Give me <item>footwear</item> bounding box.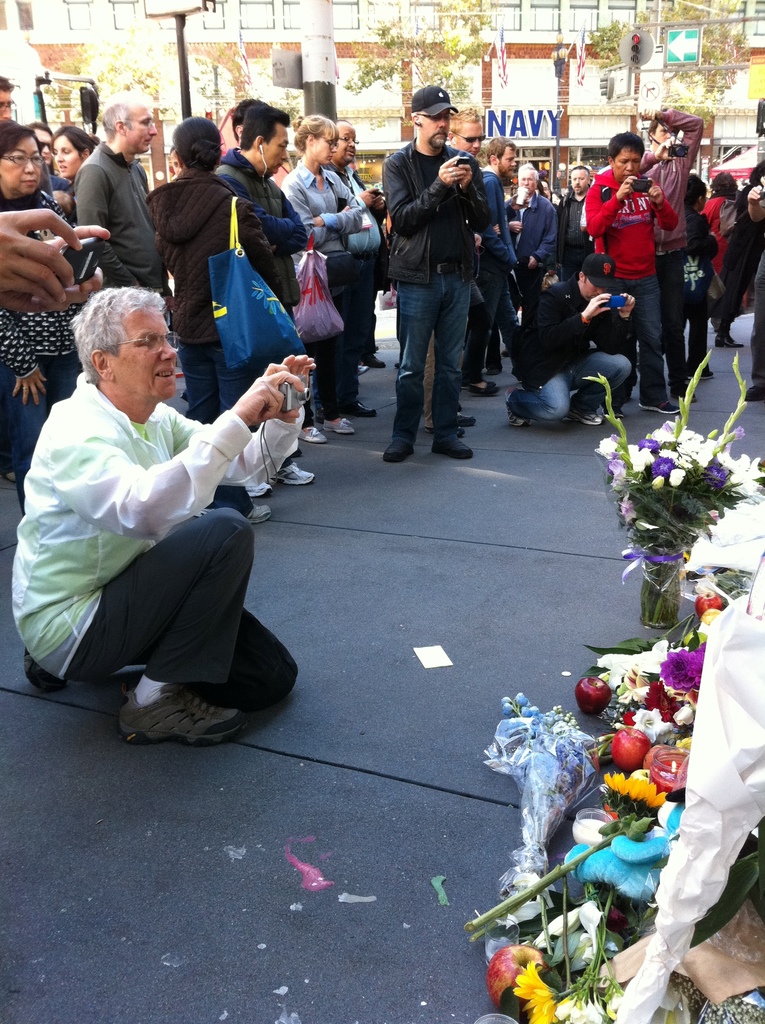
box=[506, 406, 526, 426].
